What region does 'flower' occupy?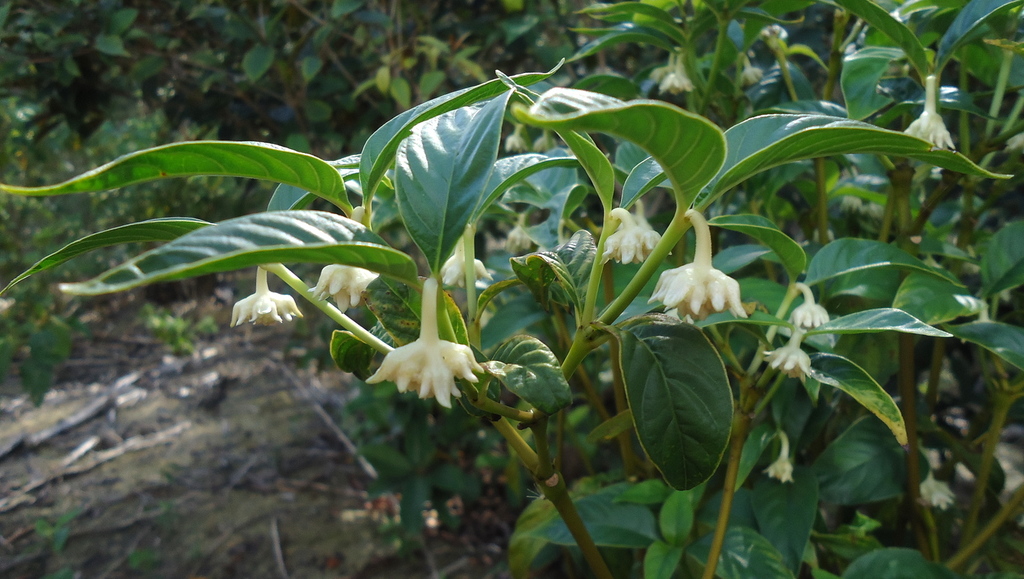
pyautogui.locateOnScreen(760, 347, 815, 380).
